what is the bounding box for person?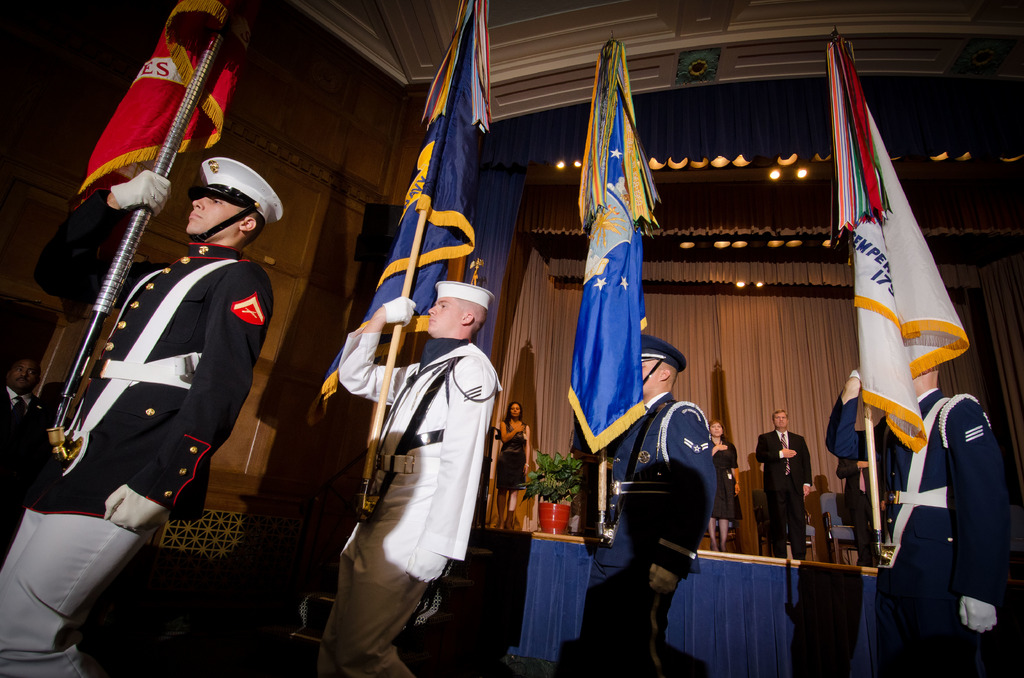
crop(752, 412, 814, 561).
